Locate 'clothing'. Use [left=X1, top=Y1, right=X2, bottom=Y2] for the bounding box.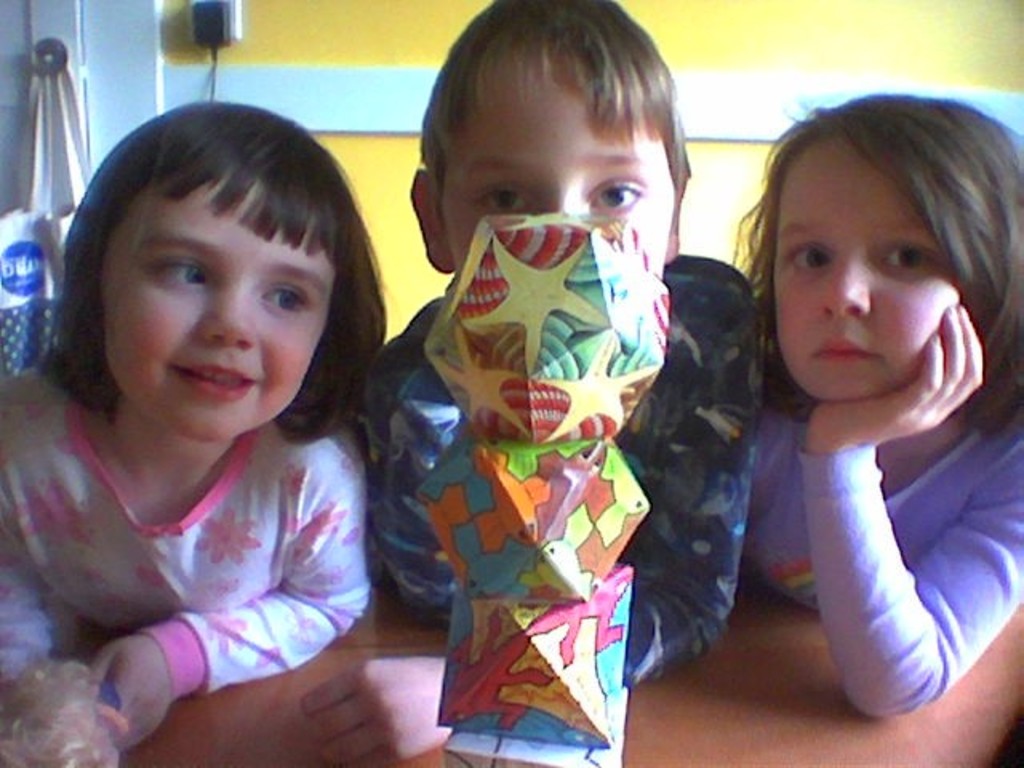
[left=747, top=406, right=1022, bottom=723].
